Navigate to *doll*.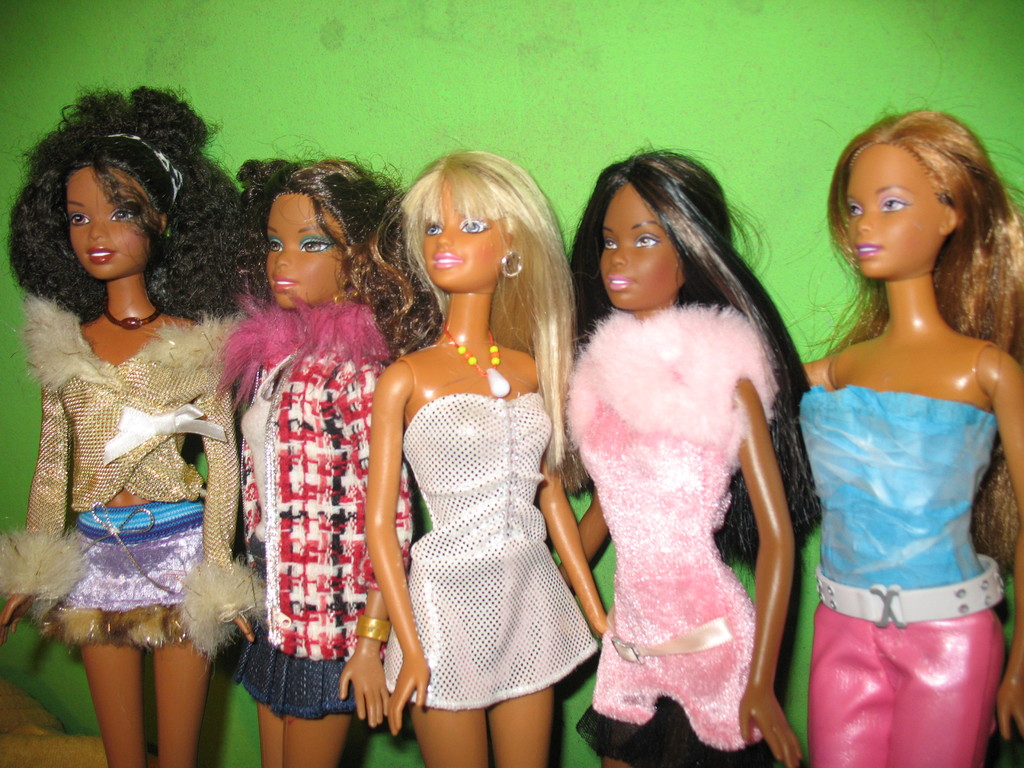
Navigation target: 362, 150, 609, 760.
